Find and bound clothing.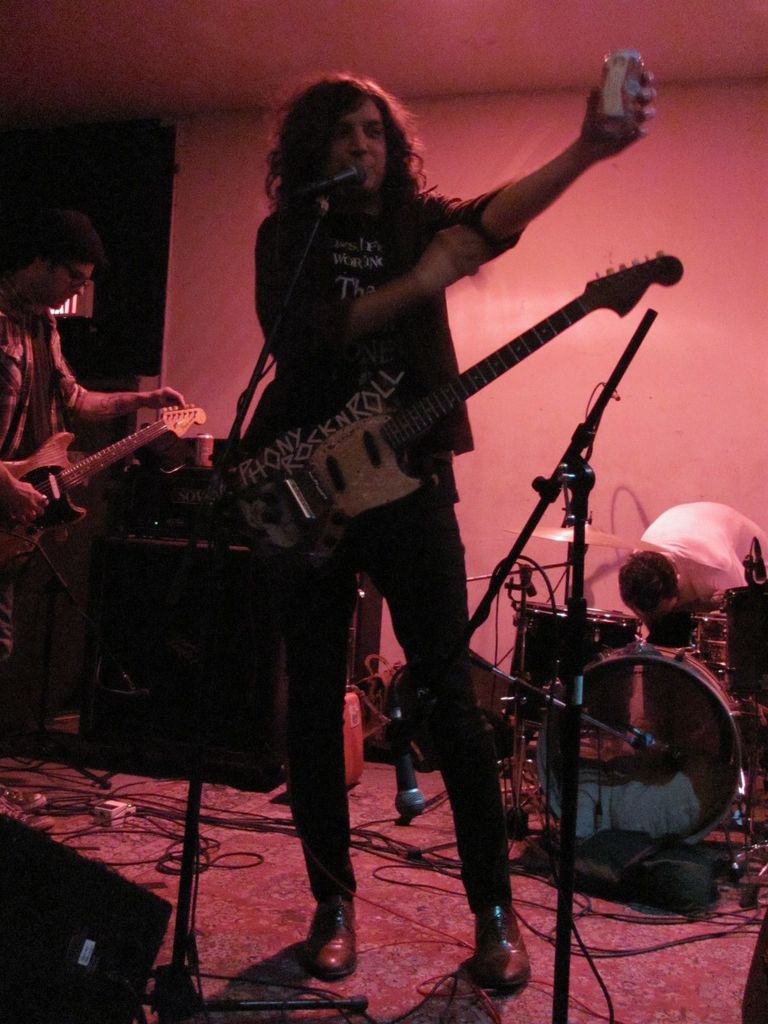
Bound: 629 474 762 641.
